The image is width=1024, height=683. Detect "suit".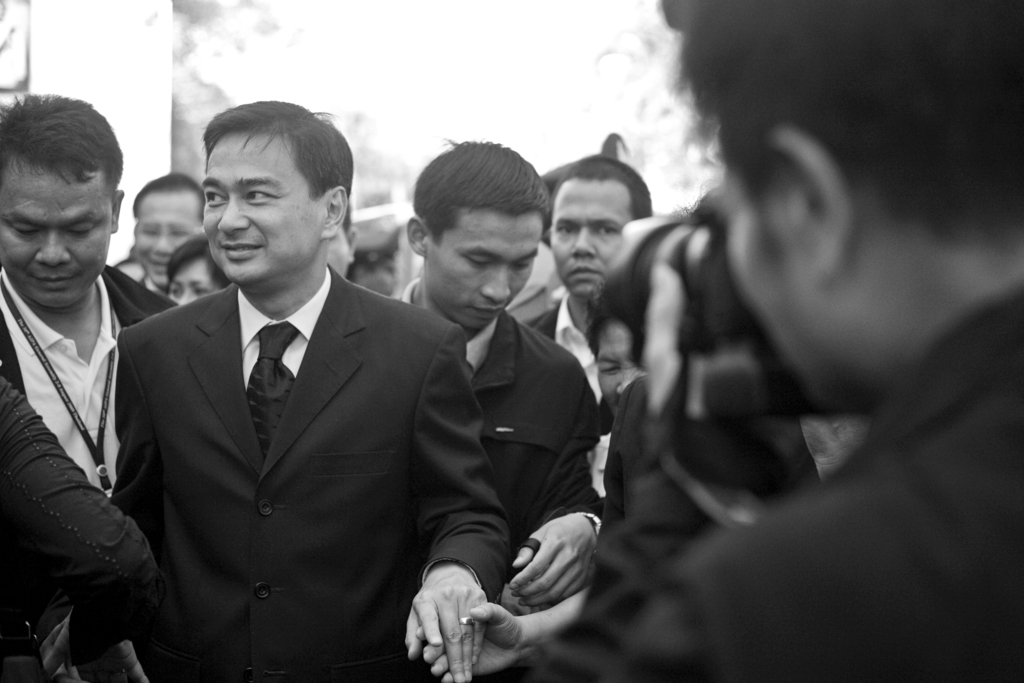
Detection: 99,153,484,682.
